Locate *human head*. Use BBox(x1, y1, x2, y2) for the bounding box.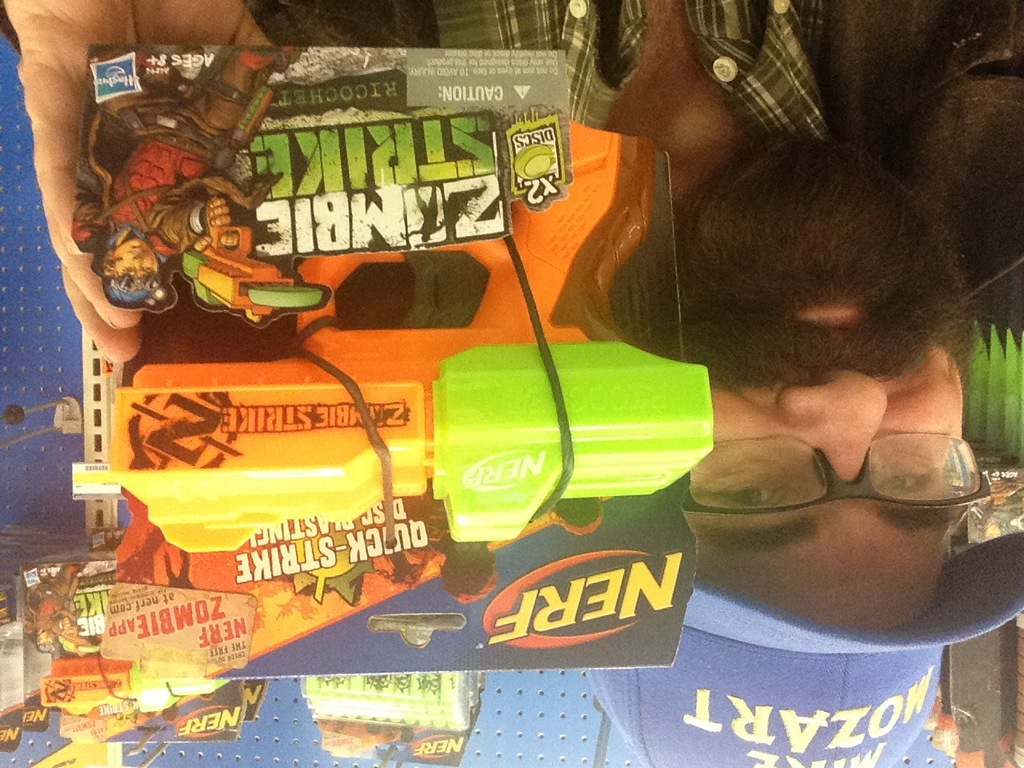
BBox(613, 150, 979, 632).
